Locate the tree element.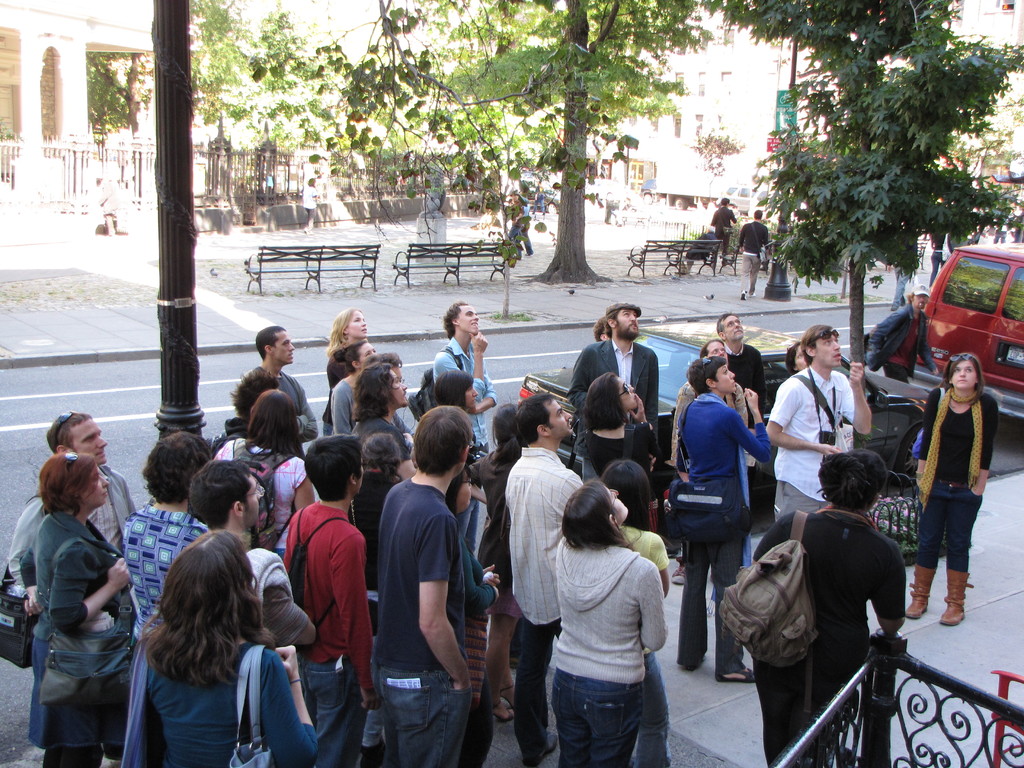
Element bbox: l=317, t=0, r=690, b=282.
